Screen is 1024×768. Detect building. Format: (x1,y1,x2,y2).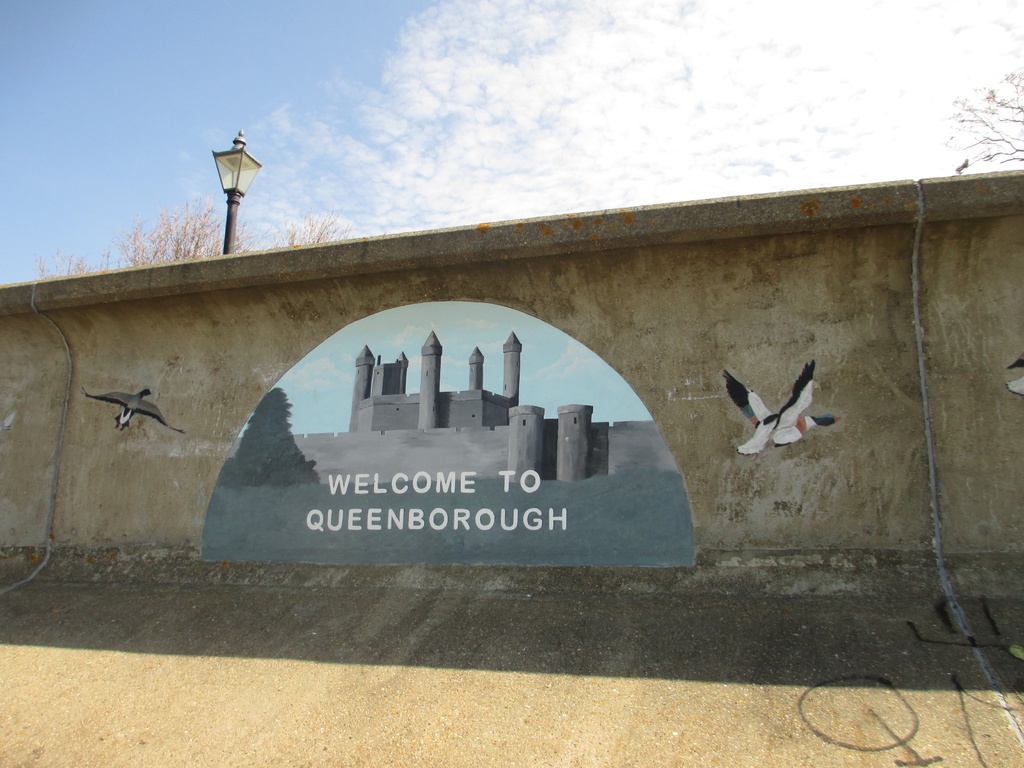
(292,330,608,483).
